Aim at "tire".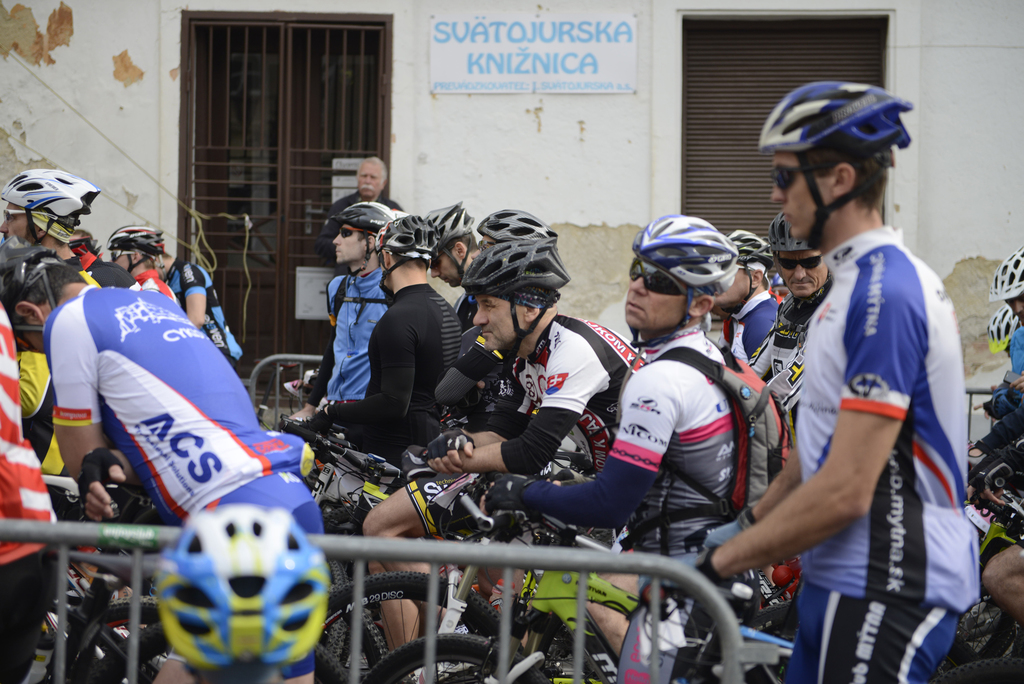
Aimed at (x1=52, y1=610, x2=214, y2=678).
